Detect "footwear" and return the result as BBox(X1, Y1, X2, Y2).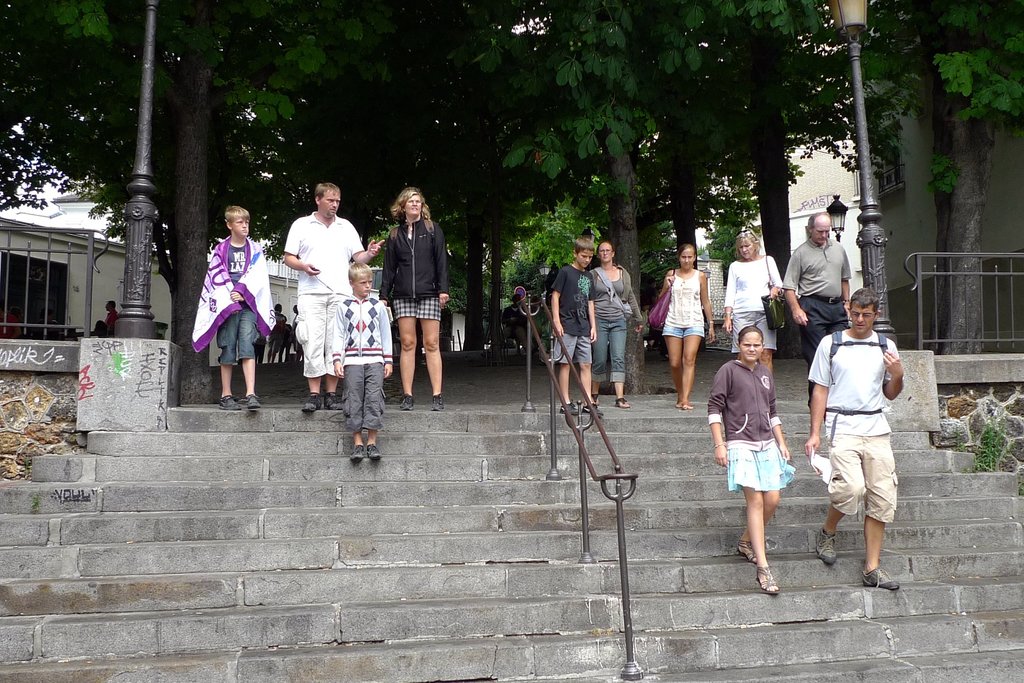
BBox(753, 564, 780, 596).
